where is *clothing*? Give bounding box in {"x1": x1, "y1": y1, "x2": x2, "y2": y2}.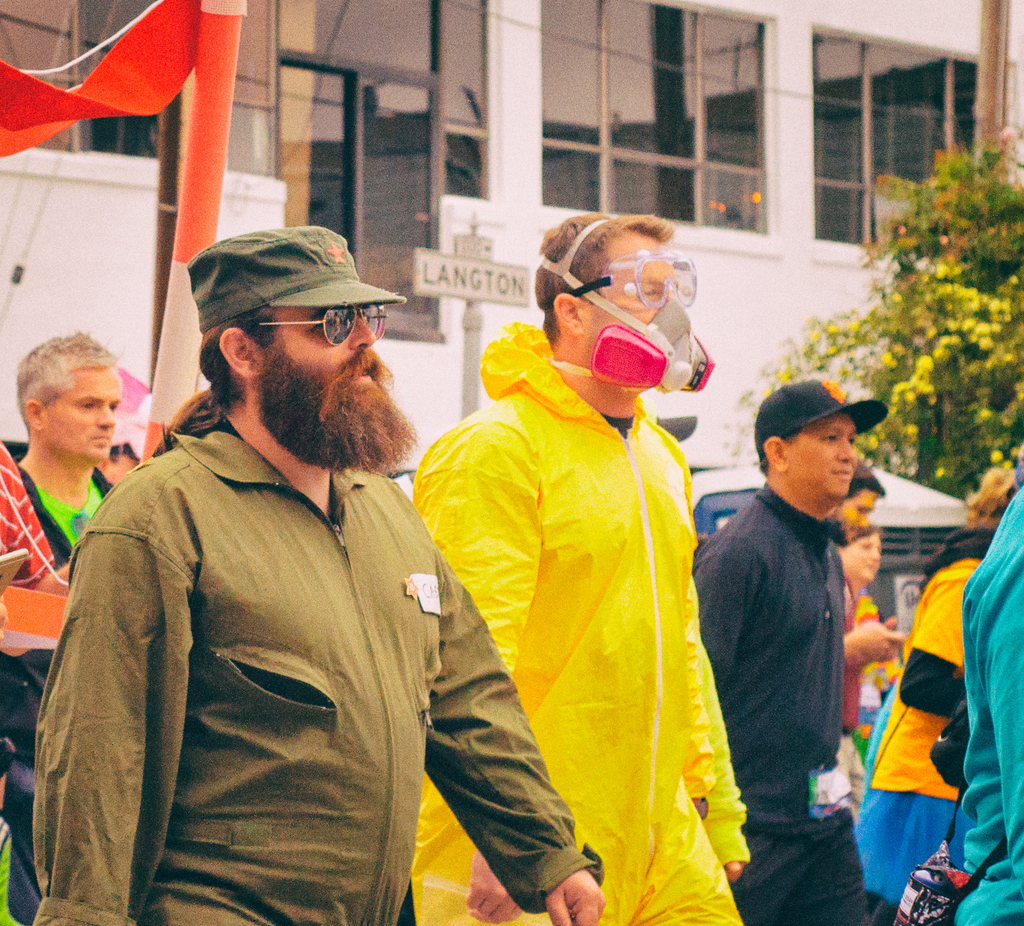
{"x1": 845, "y1": 560, "x2": 872, "y2": 793}.
